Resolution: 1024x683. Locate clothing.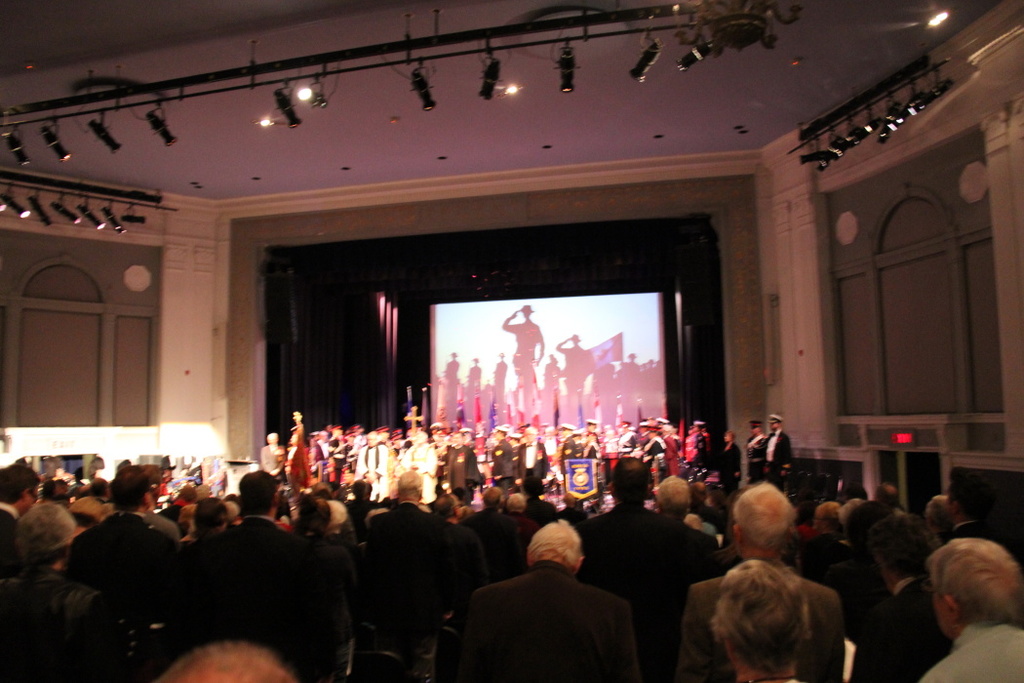
59,494,179,644.
